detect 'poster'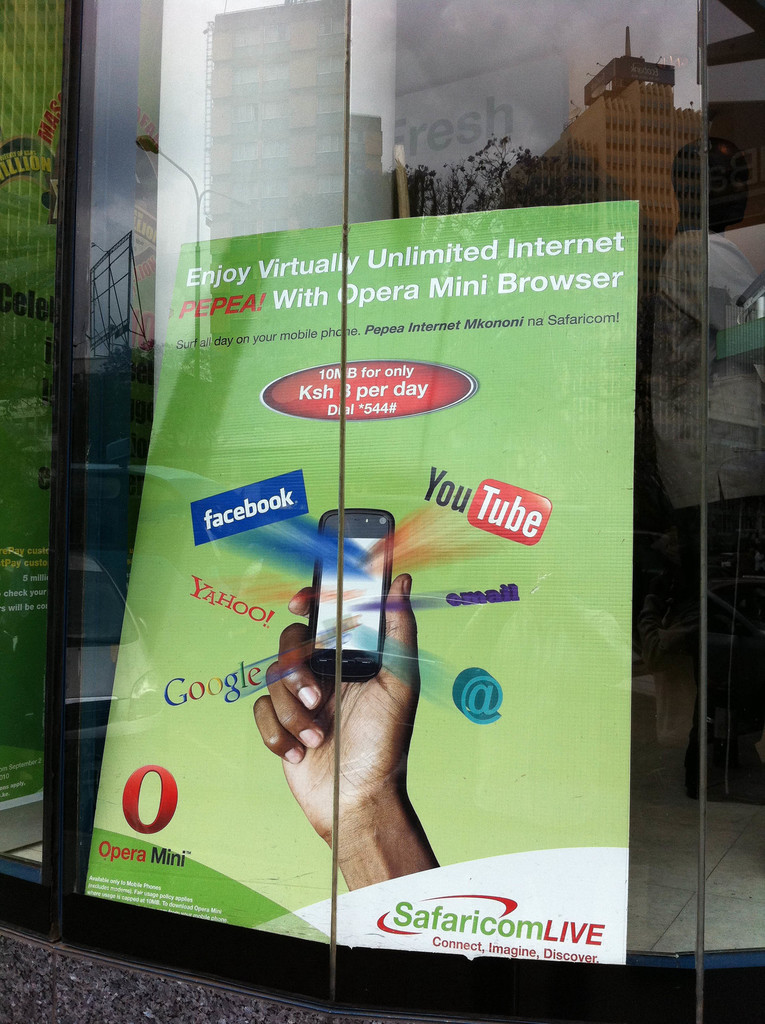
(77,200,640,963)
